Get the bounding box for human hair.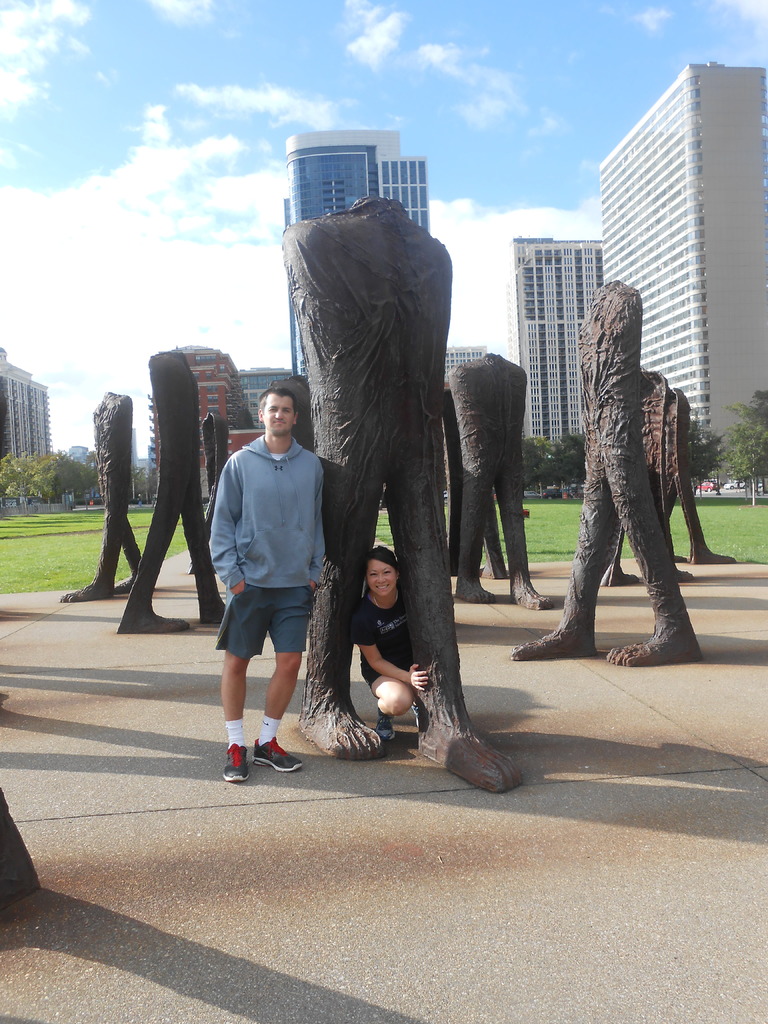
(365,545,403,573).
